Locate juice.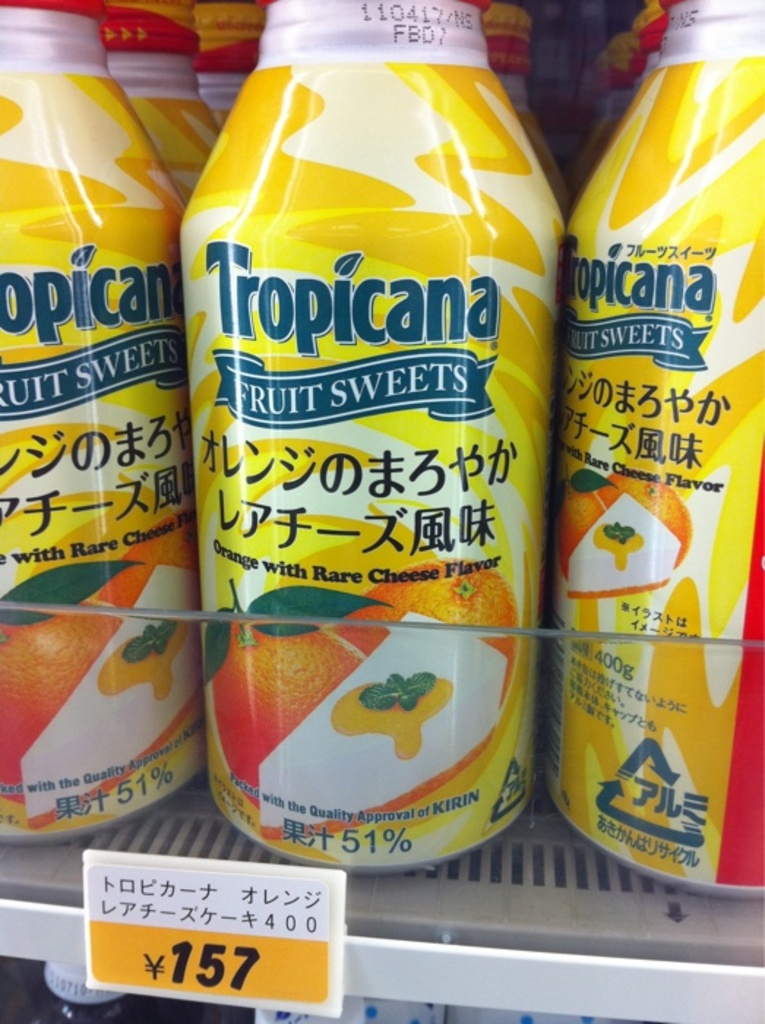
Bounding box: box(174, 0, 569, 873).
